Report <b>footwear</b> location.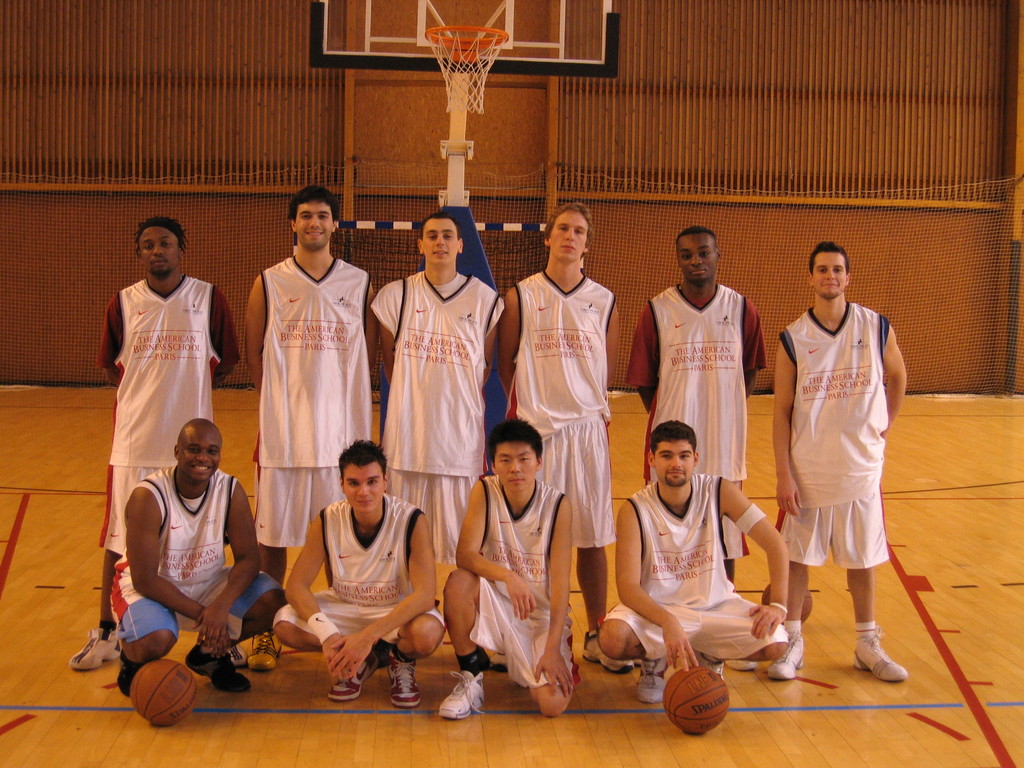
Report: Rect(189, 637, 252, 692).
